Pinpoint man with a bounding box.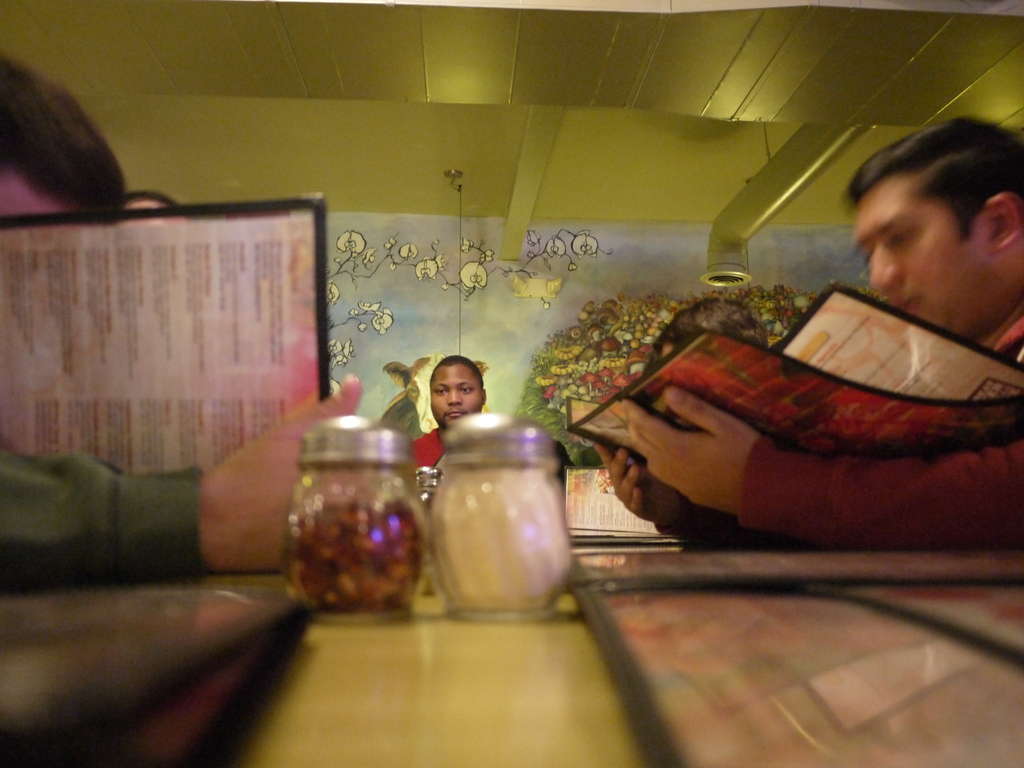
x1=691 y1=122 x2=1023 y2=509.
